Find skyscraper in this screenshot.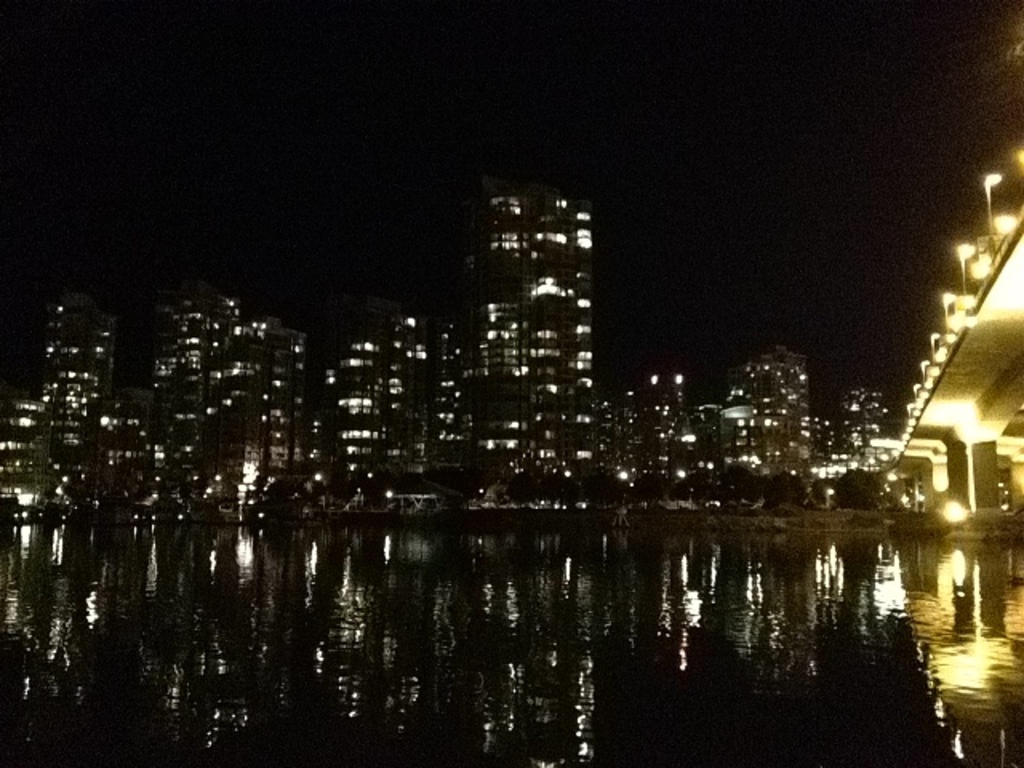
The bounding box for skyscraper is l=446, t=144, r=618, b=443.
